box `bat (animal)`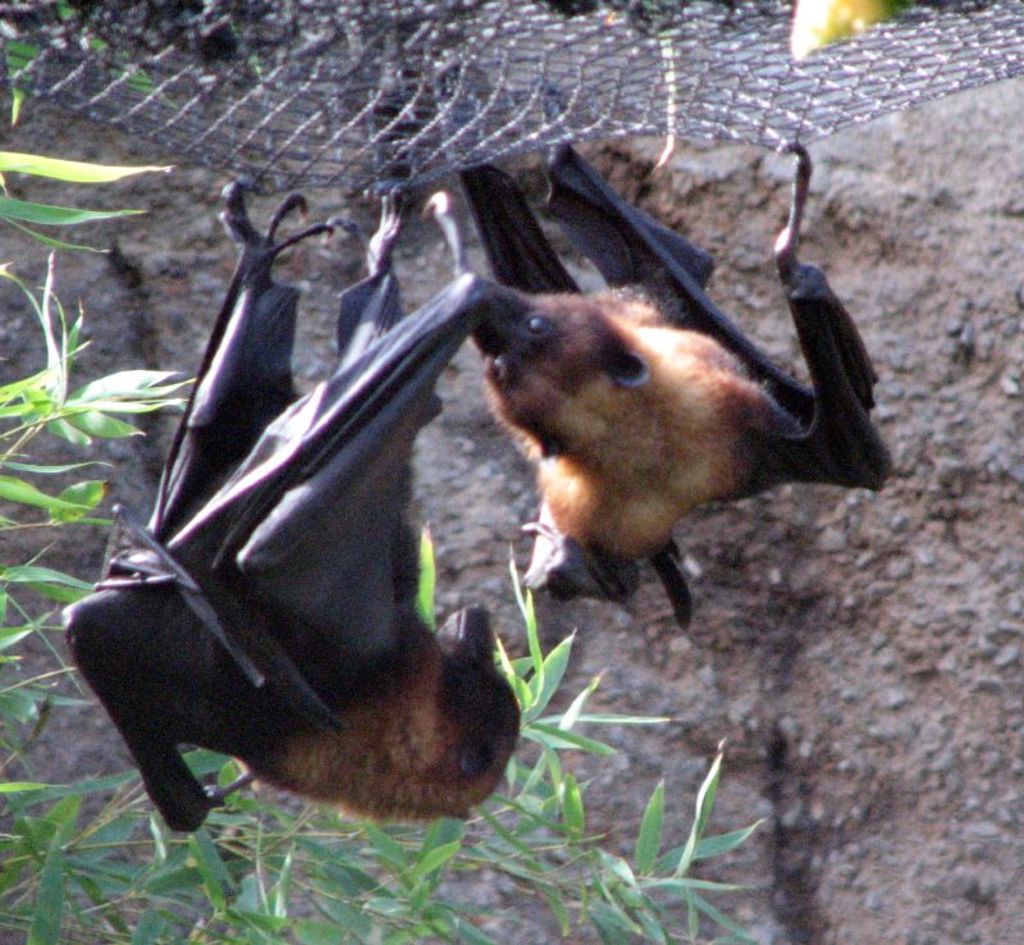
bbox(55, 164, 535, 835)
